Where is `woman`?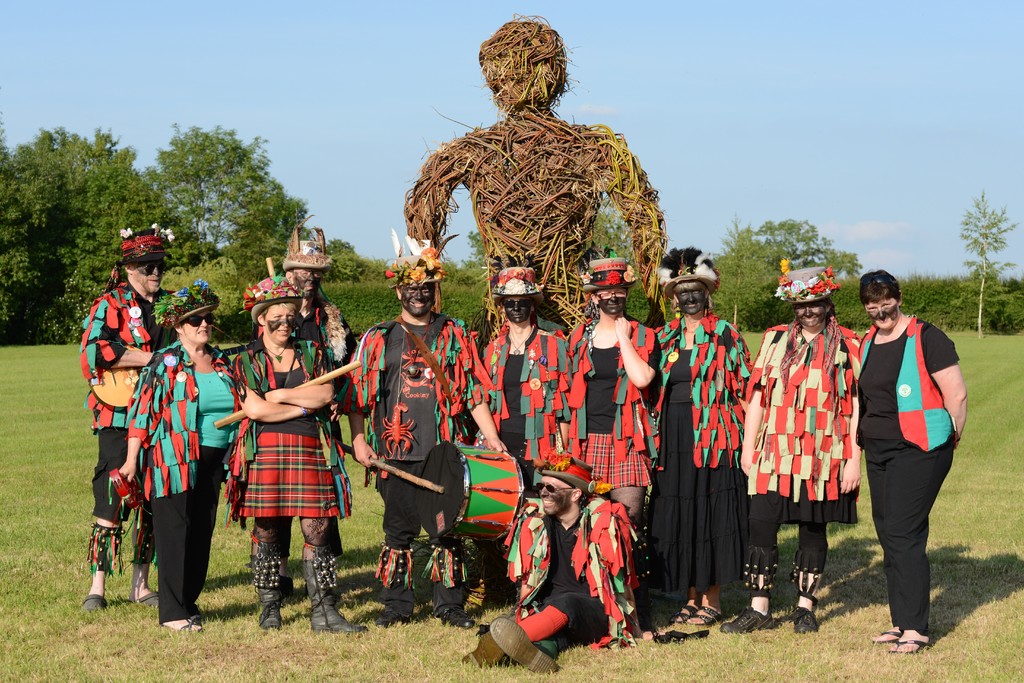
bbox=(850, 268, 966, 648).
